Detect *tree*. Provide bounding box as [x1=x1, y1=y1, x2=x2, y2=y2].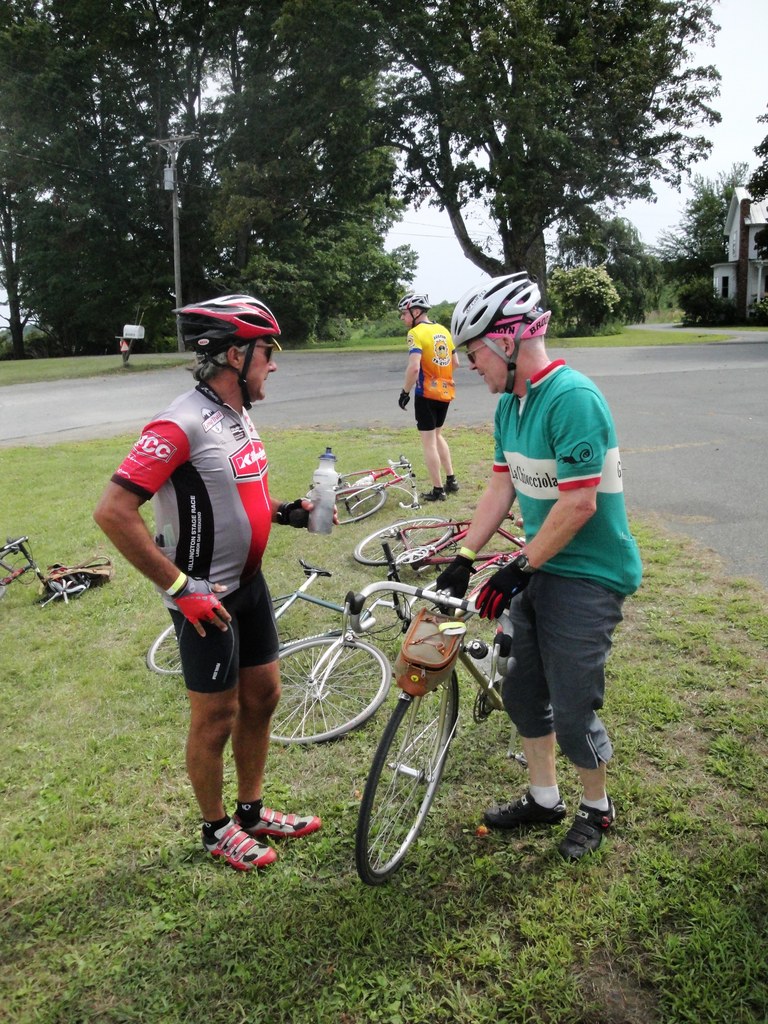
[x1=358, y1=0, x2=725, y2=316].
